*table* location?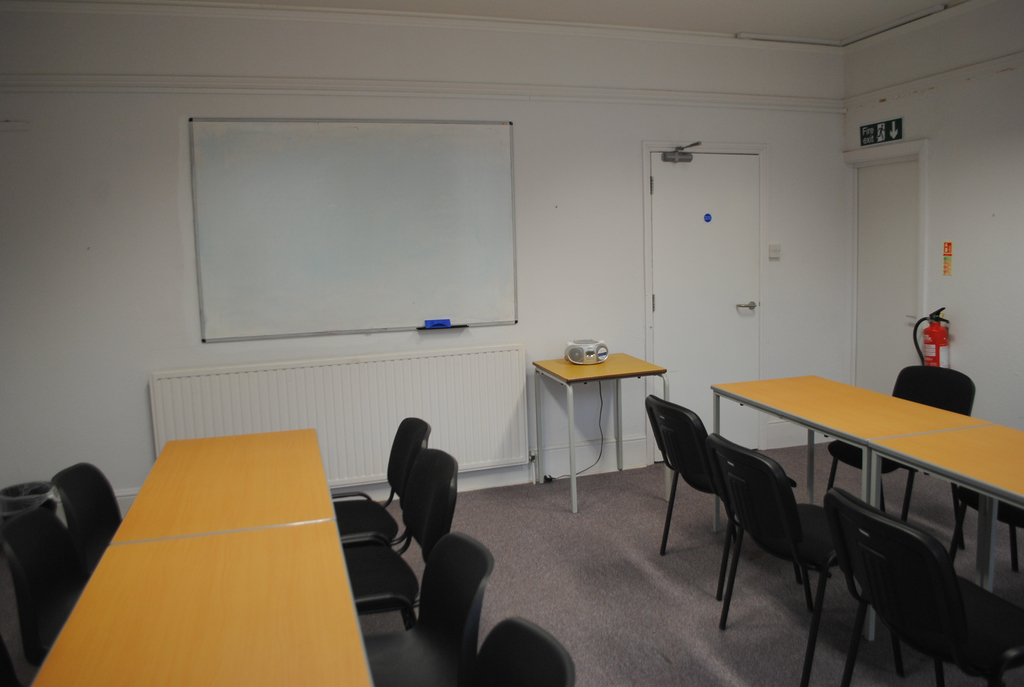
box(711, 374, 985, 506)
